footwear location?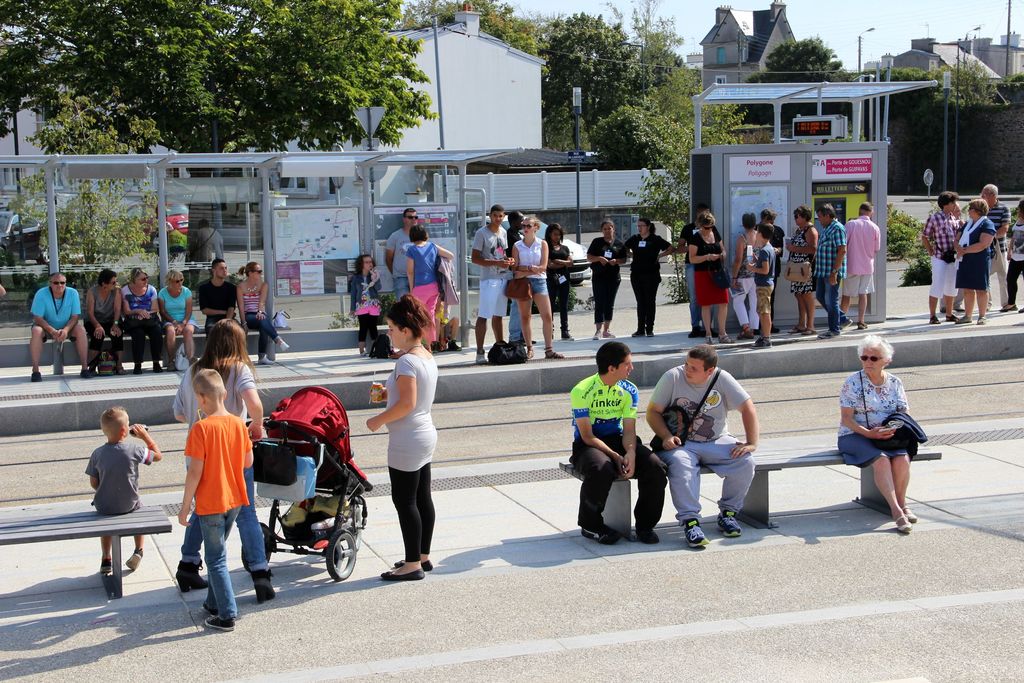
detection(594, 331, 616, 340)
